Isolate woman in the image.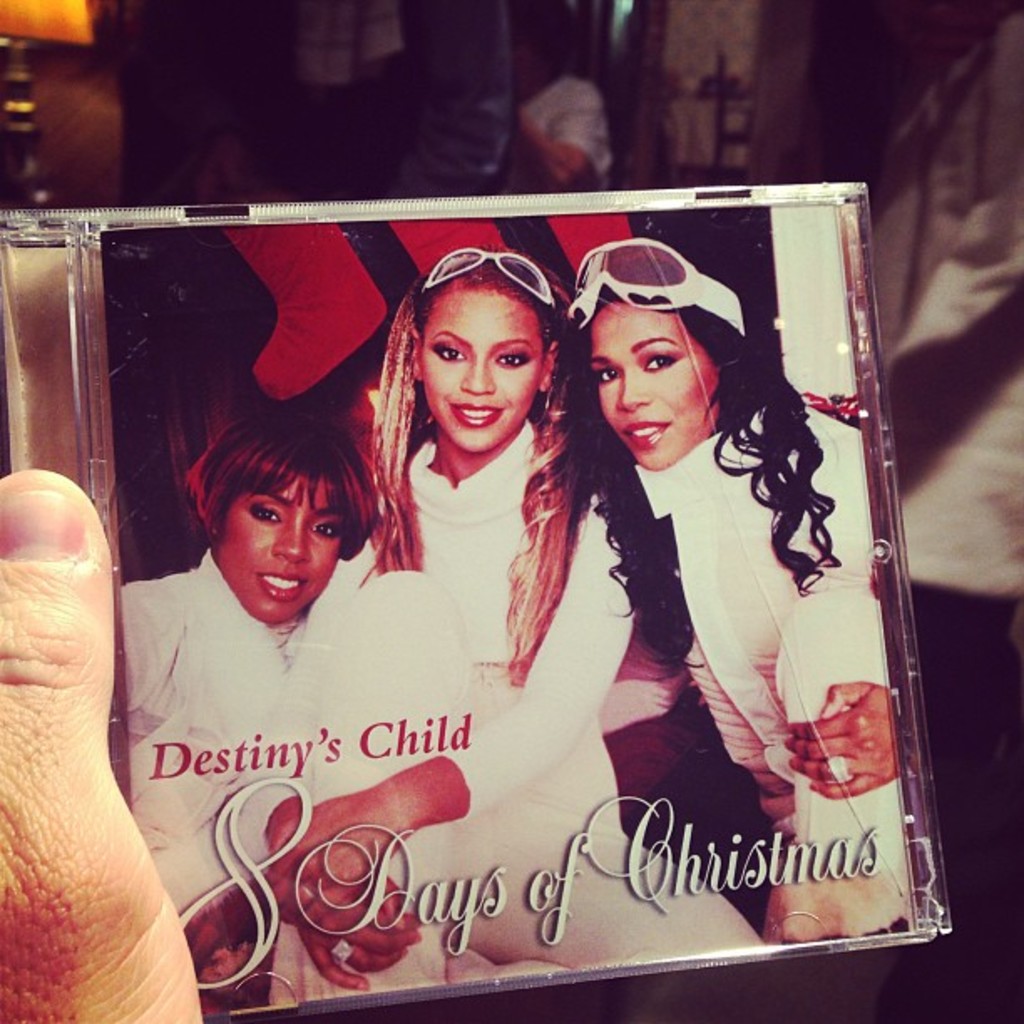
Isolated region: (left=564, top=236, right=914, bottom=949).
